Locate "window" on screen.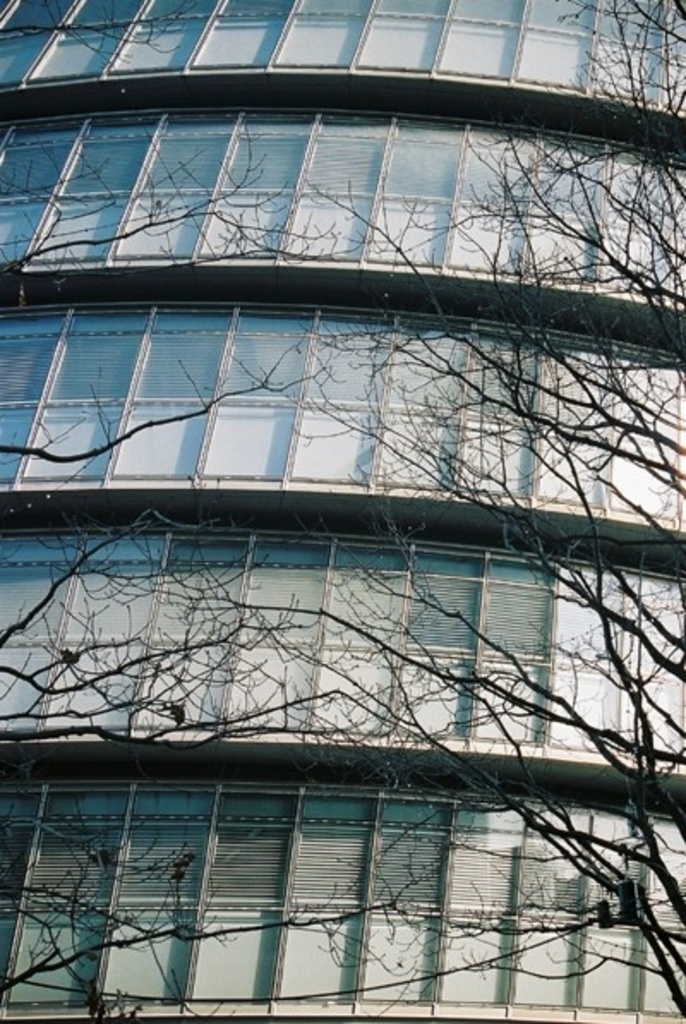
On screen at region(453, 818, 518, 906).
